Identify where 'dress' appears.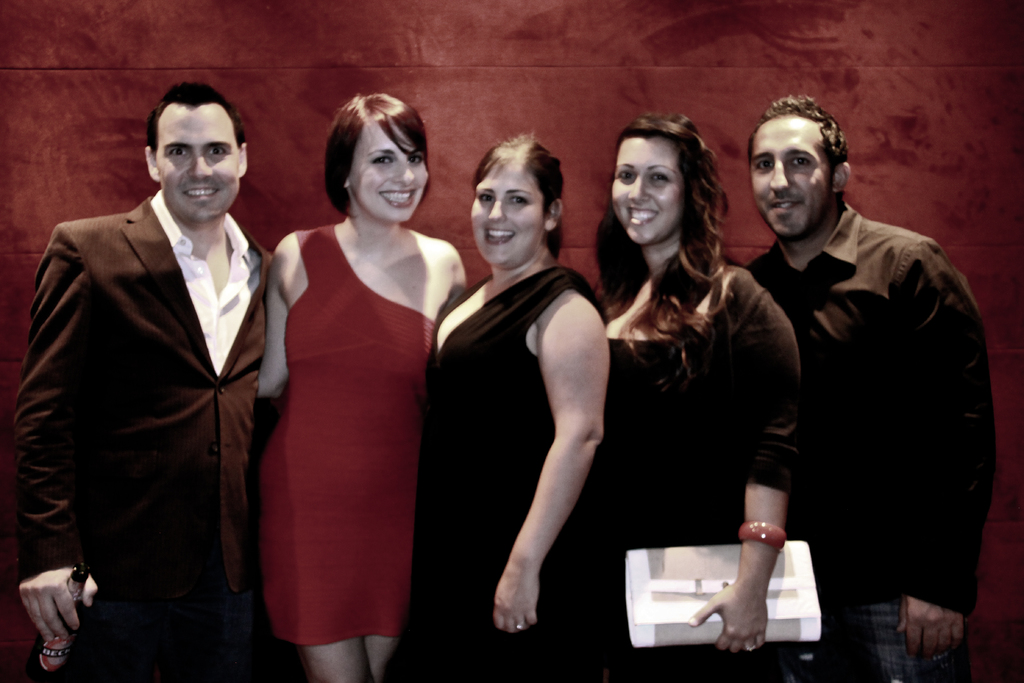
Appears at x1=251, y1=90, x2=440, y2=654.
